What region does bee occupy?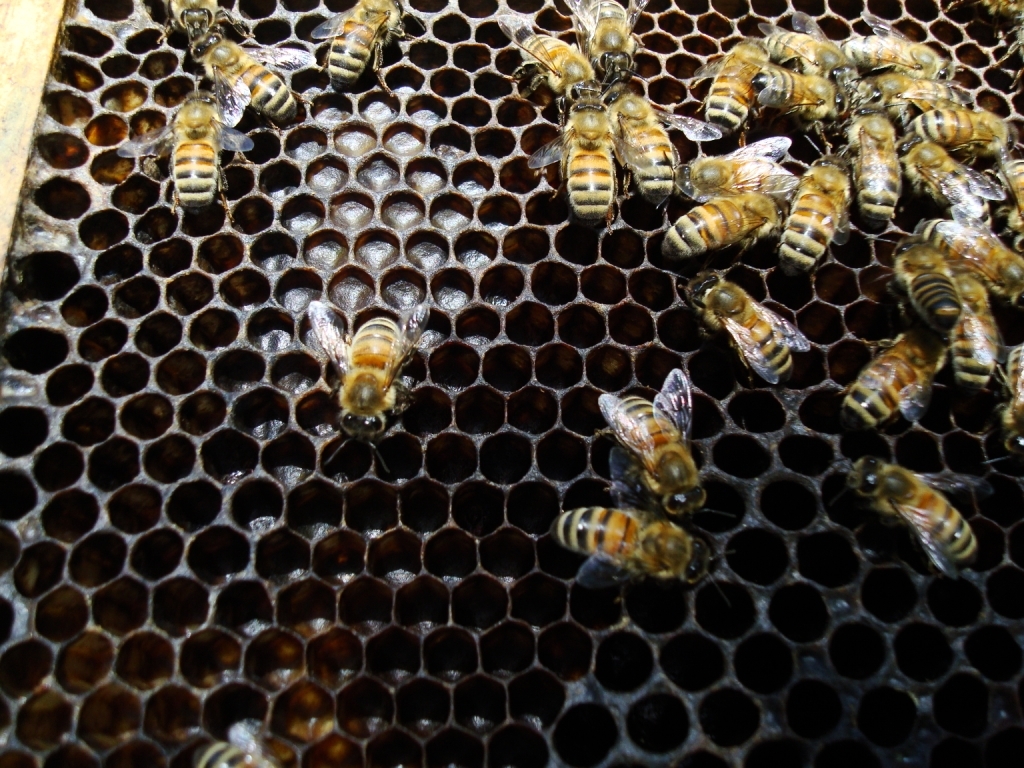
(989, 150, 1023, 254).
